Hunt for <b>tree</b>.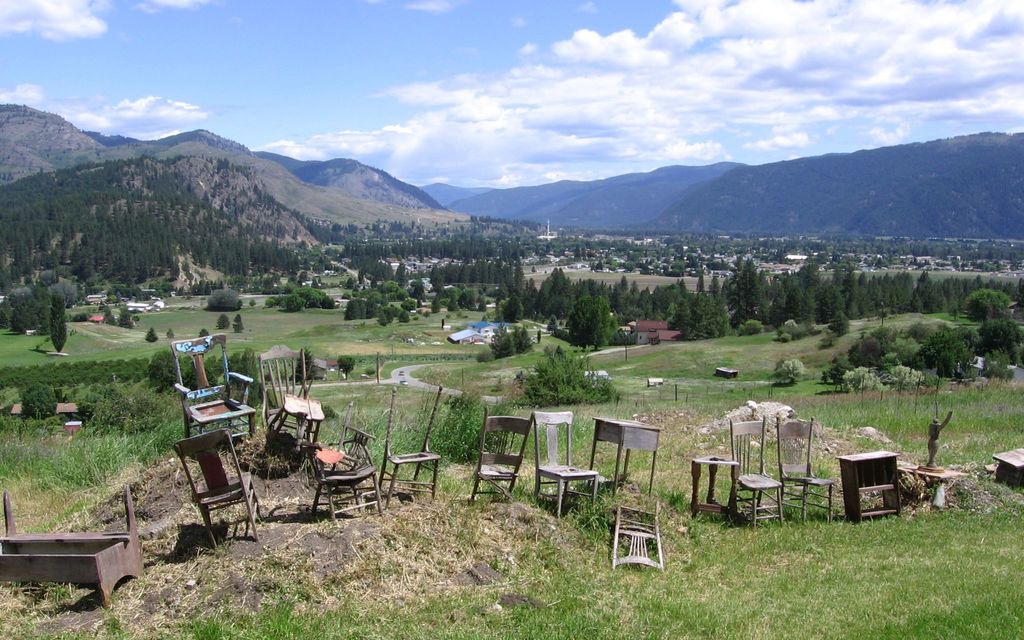
Hunted down at [546,316,562,336].
